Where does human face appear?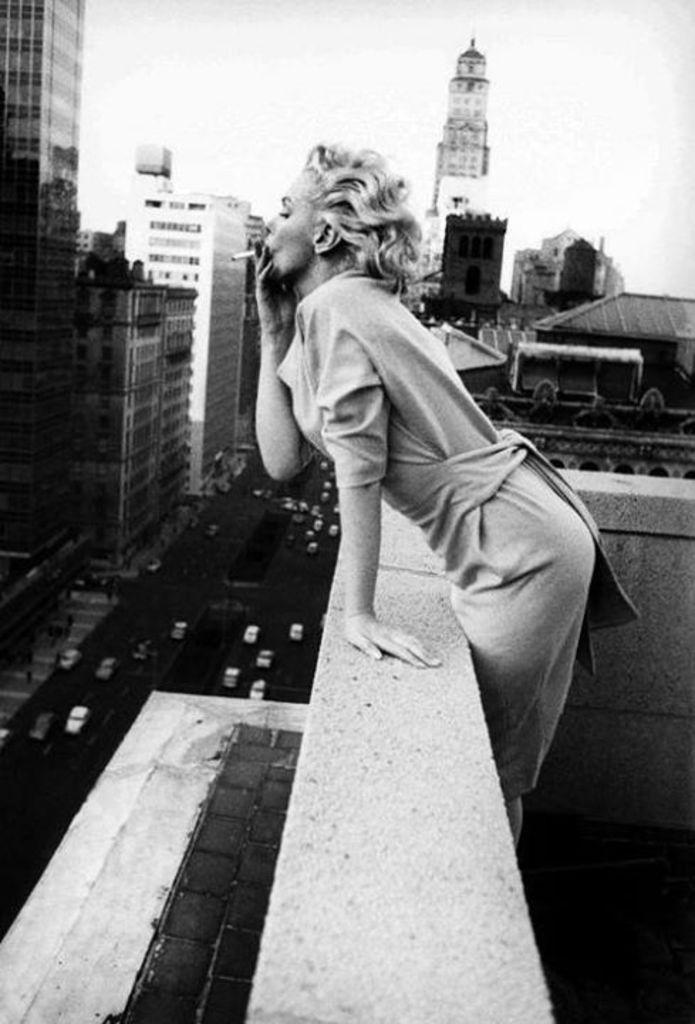
Appears at [259,175,320,272].
